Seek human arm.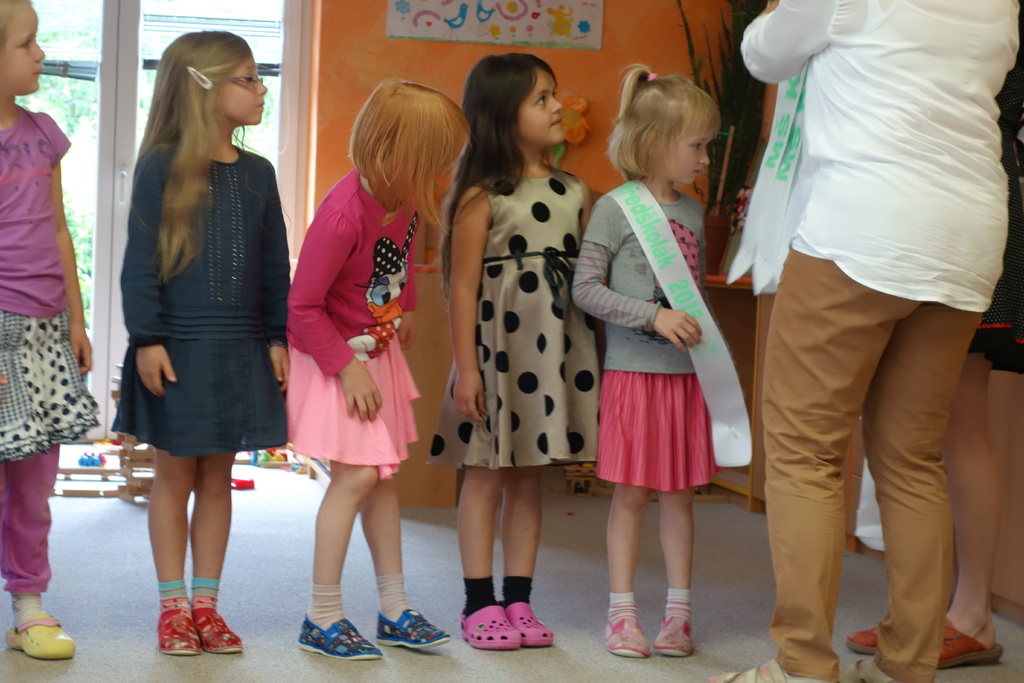
(left=442, top=184, right=497, bottom=429).
